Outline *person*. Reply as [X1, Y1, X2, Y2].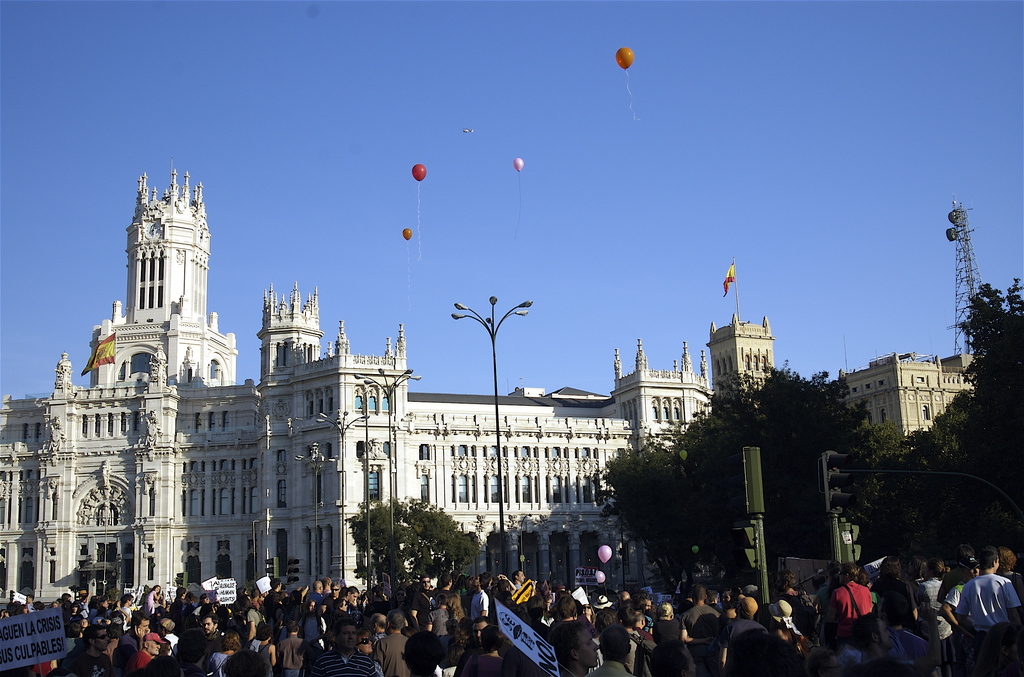
[237, 589, 247, 596].
